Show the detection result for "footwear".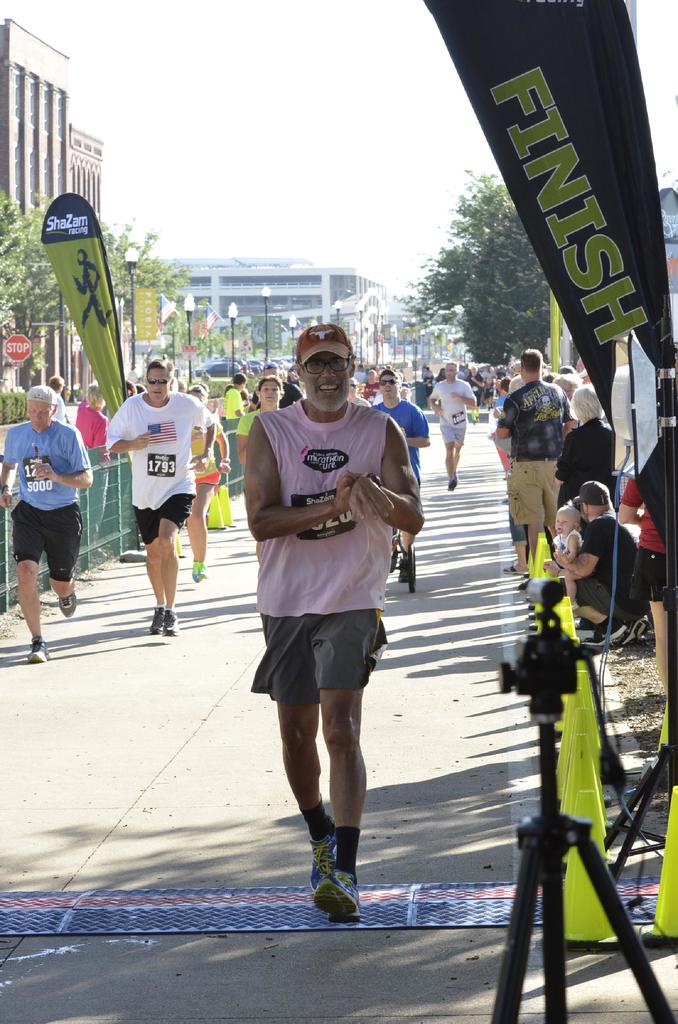
52 586 80 617.
